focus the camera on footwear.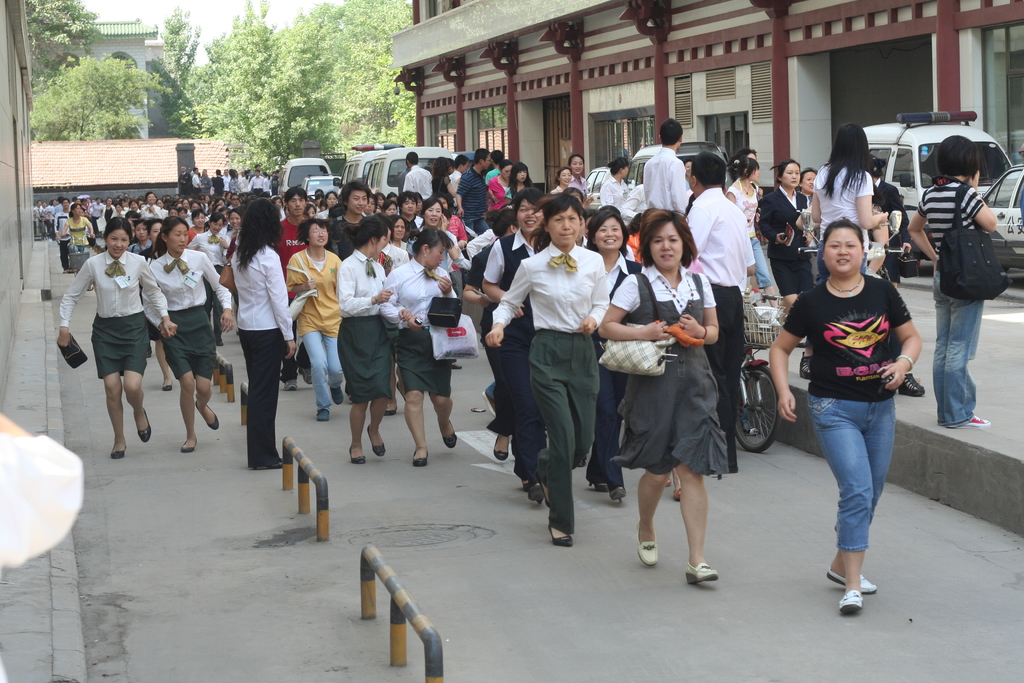
Focus region: bbox=(896, 372, 926, 399).
